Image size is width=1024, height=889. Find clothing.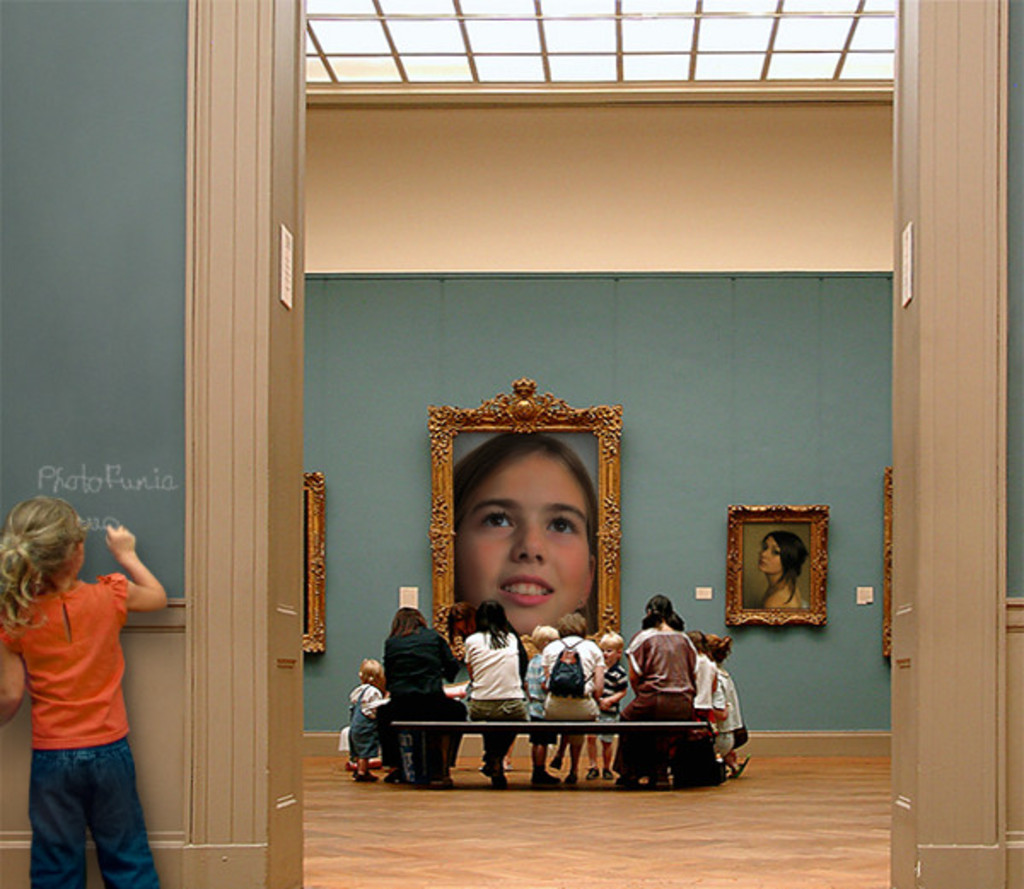
x1=543, y1=633, x2=596, y2=729.
